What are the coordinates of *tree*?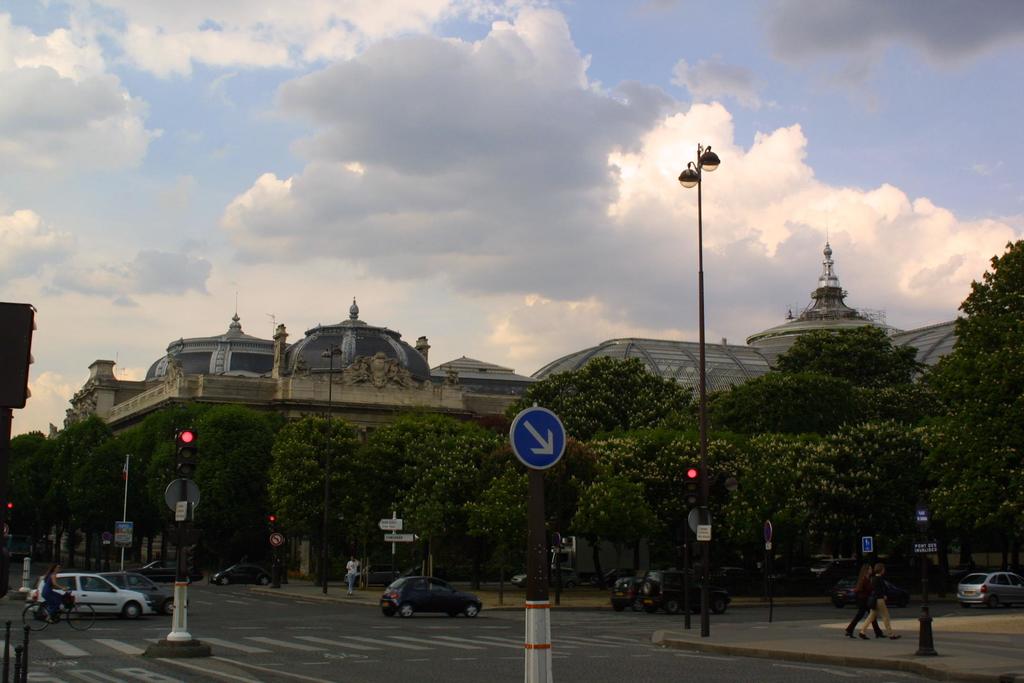
x1=268 y1=420 x2=374 y2=584.
